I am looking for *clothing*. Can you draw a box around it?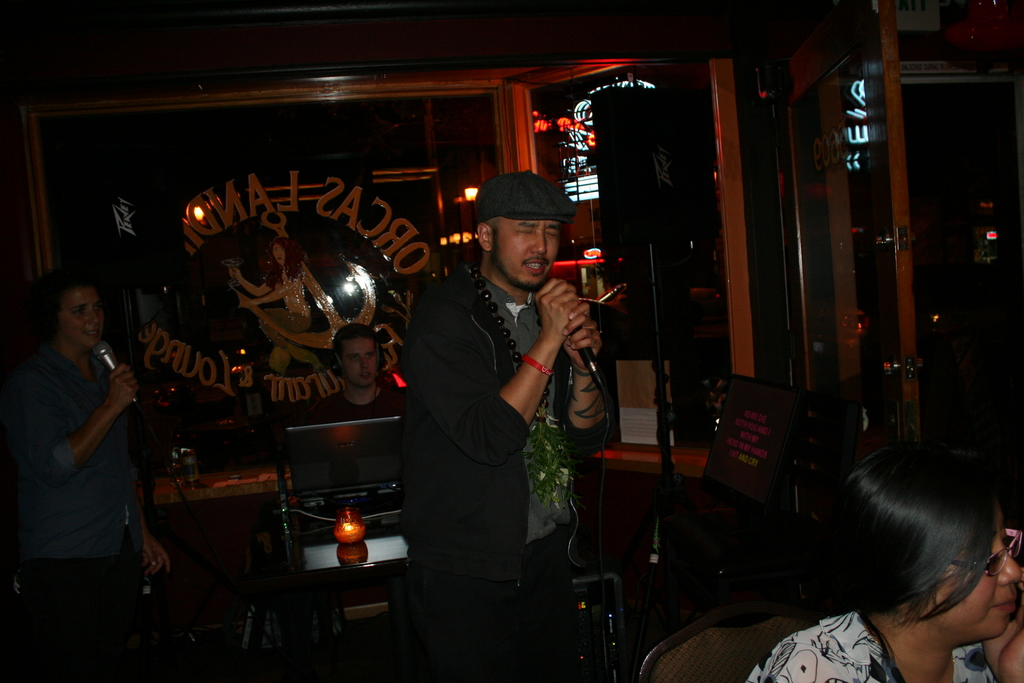
Sure, the bounding box is locate(397, 270, 602, 682).
